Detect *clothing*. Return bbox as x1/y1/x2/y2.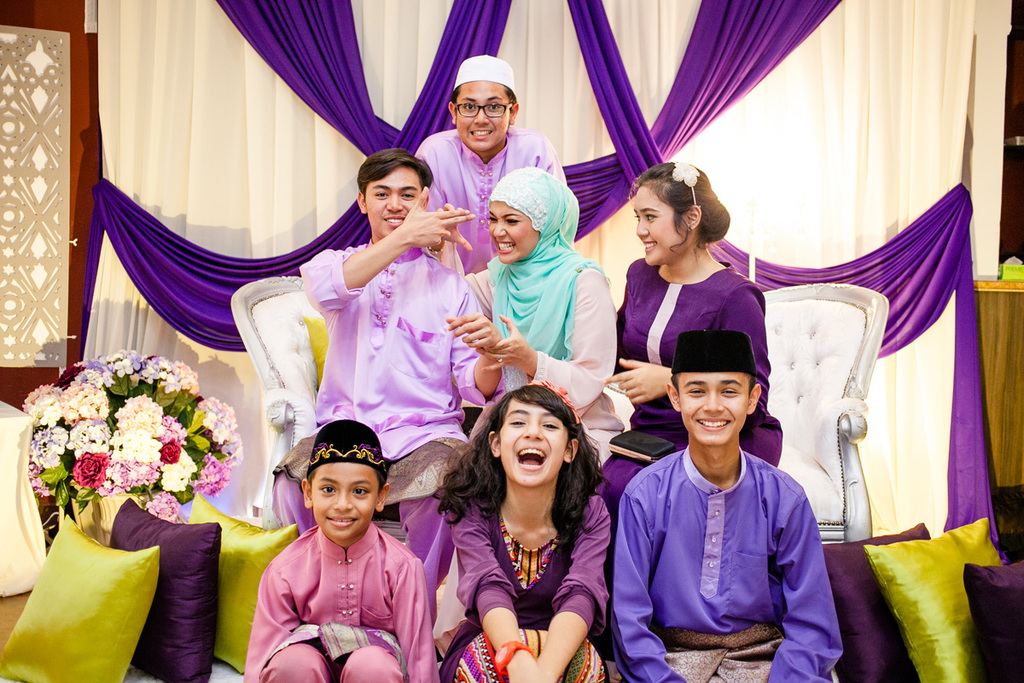
457/170/622/442.
